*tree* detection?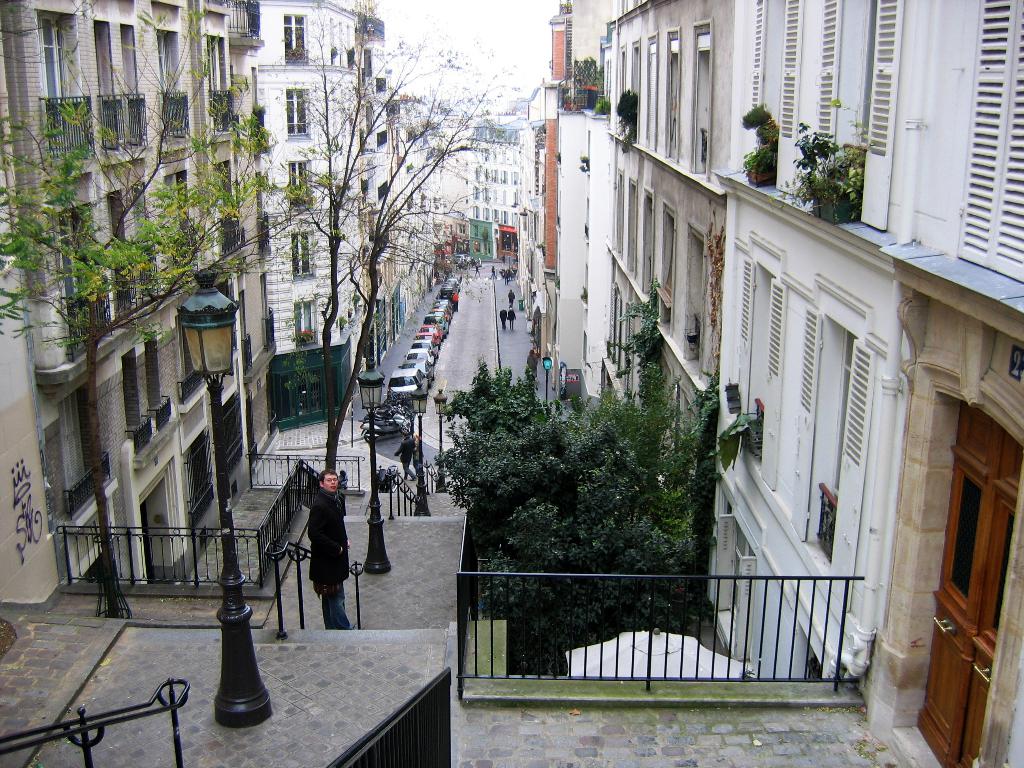
<region>425, 355, 750, 676</region>
